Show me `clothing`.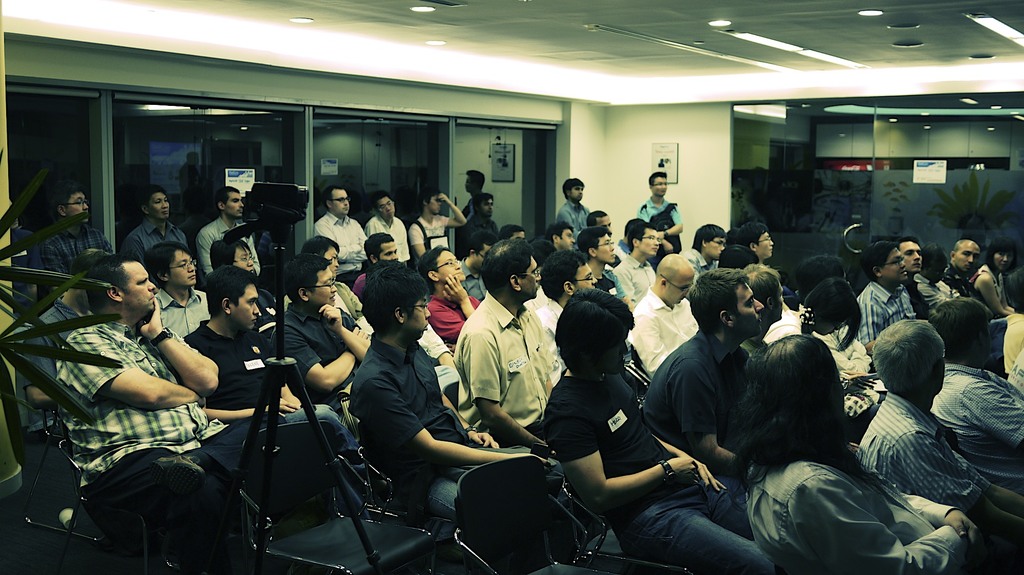
`clothing` is here: 28, 218, 111, 297.
